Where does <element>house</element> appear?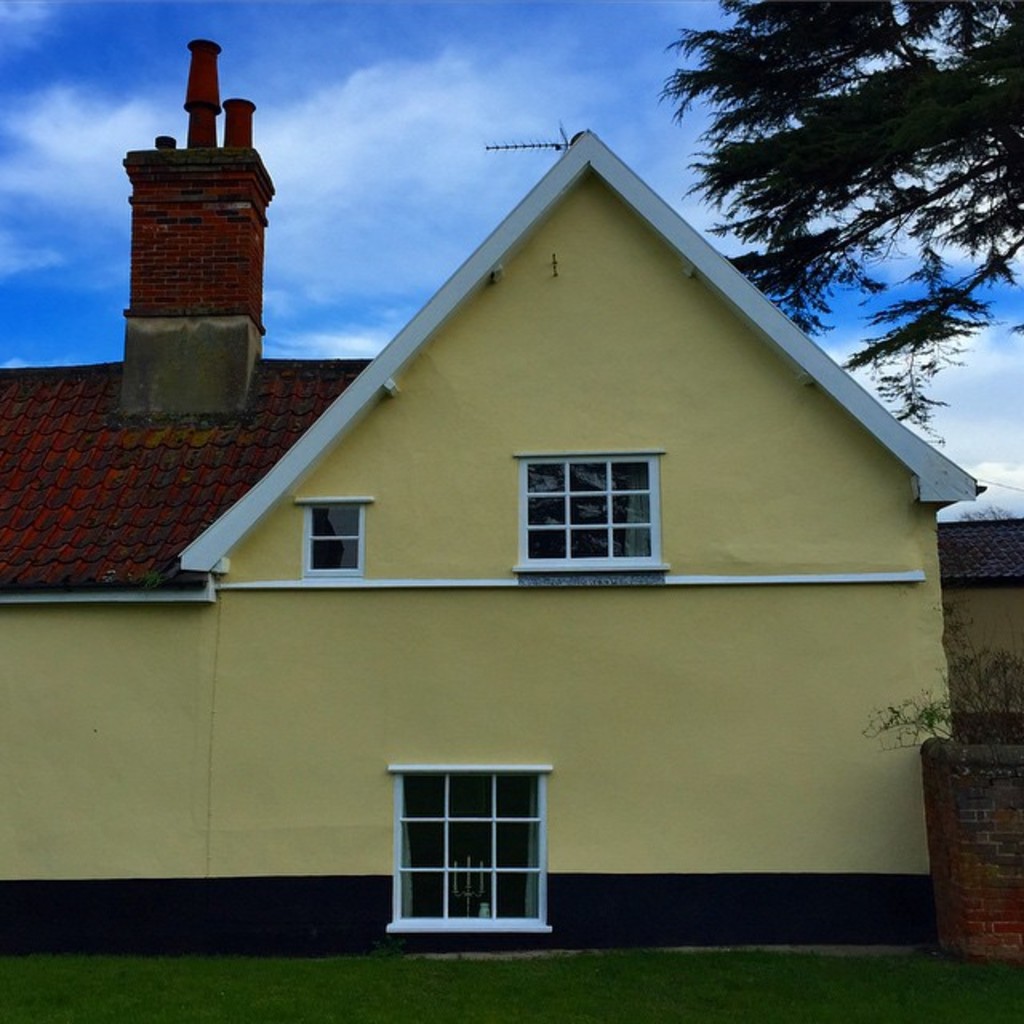
Appears at (0,40,1022,955).
